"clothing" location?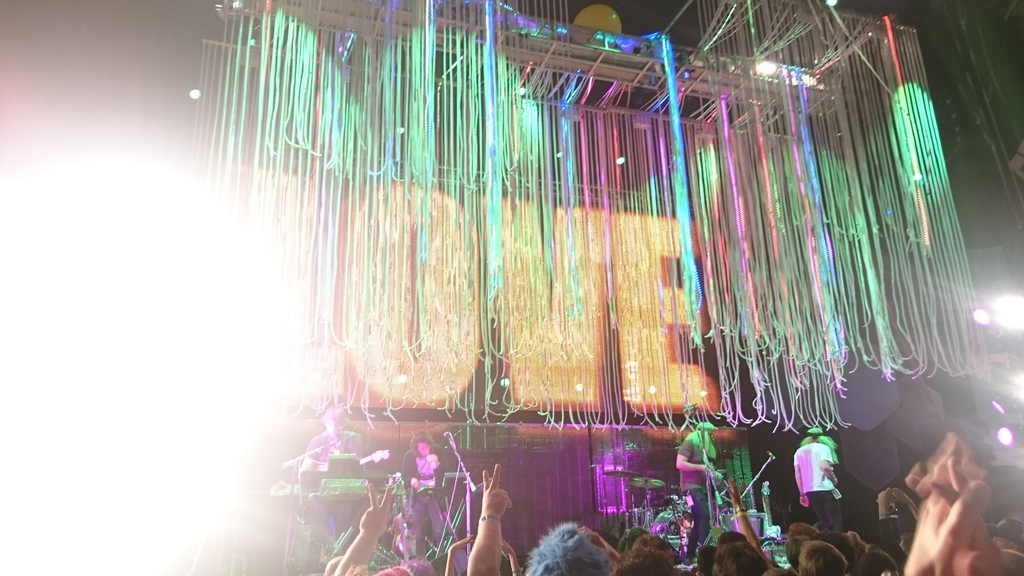
[301, 427, 370, 545]
